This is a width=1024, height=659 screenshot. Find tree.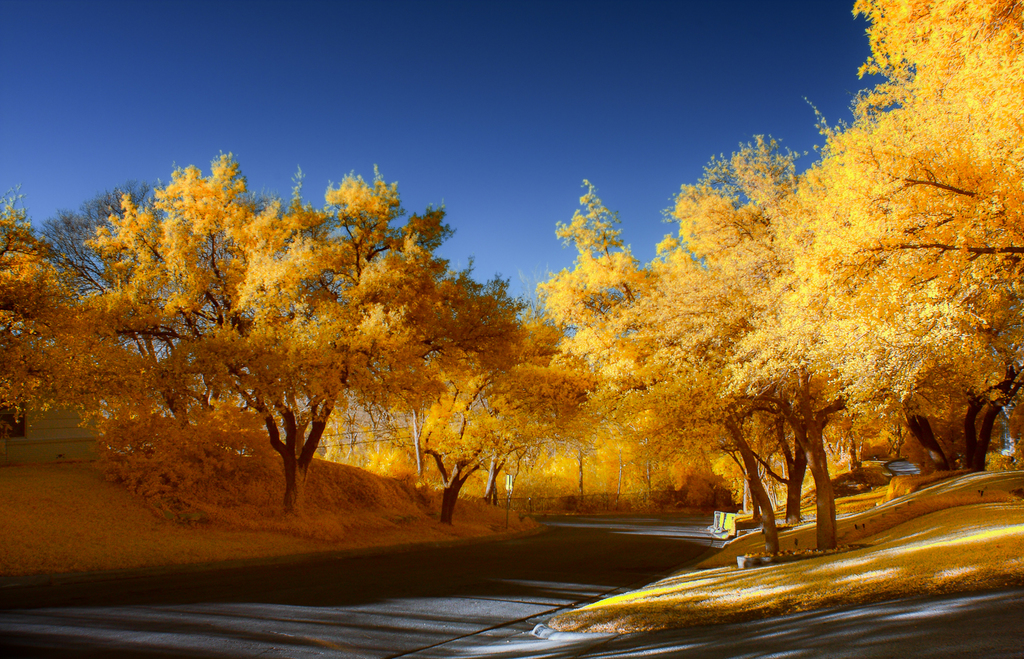
Bounding box: BBox(805, 0, 1023, 352).
